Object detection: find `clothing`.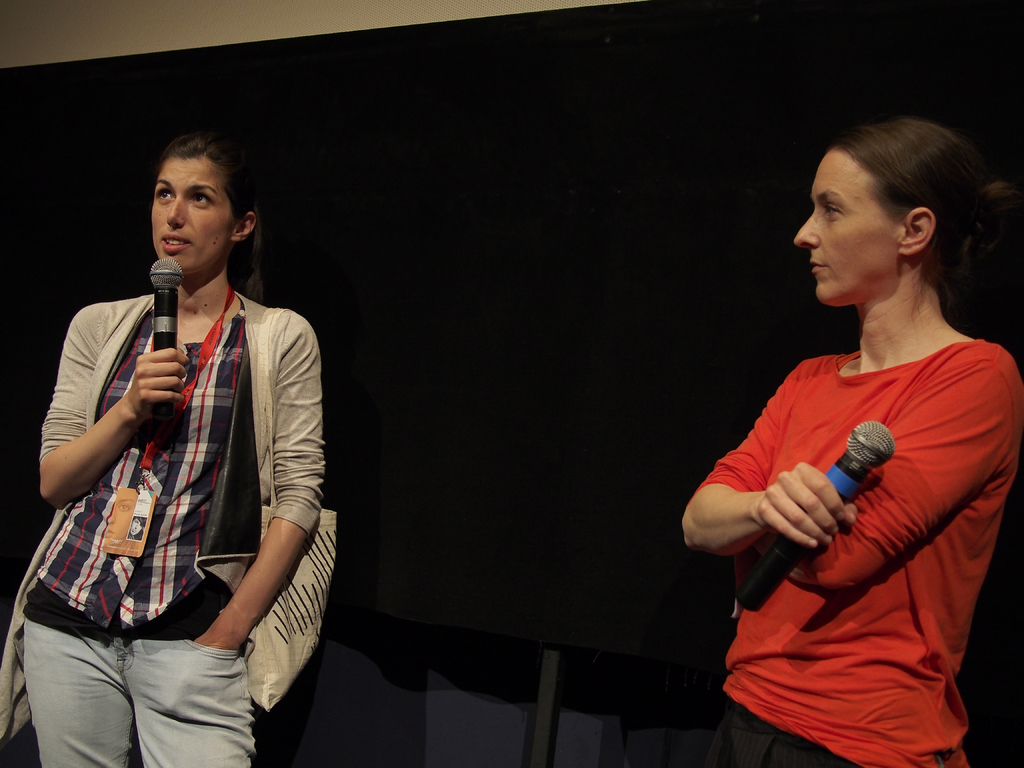
(20, 292, 322, 767).
